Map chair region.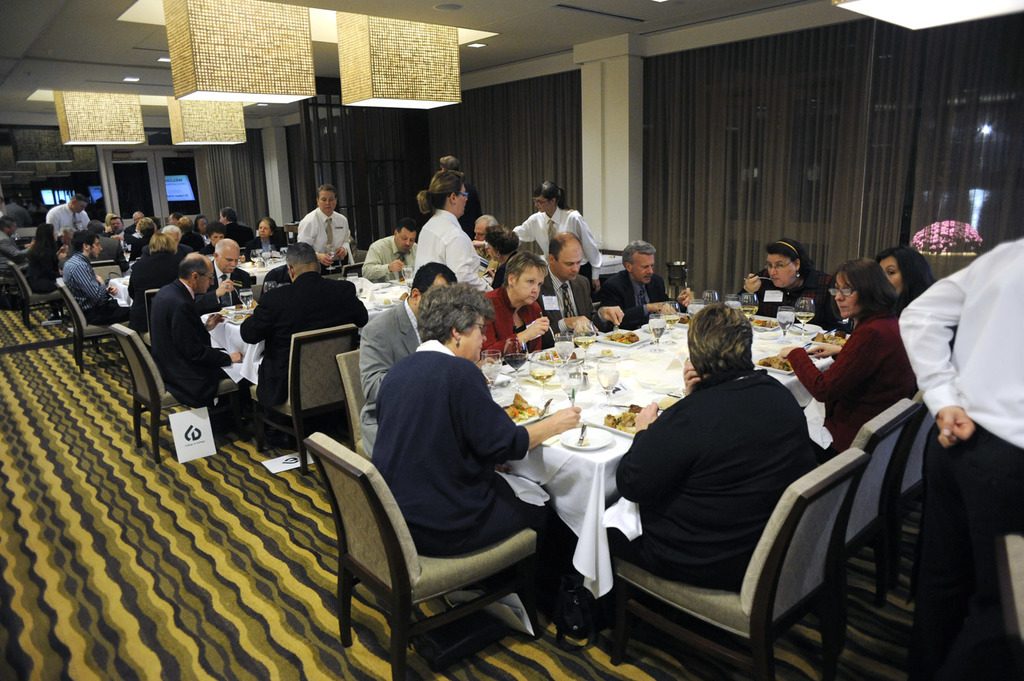
Mapped to l=342, t=260, r=362, b=279.
